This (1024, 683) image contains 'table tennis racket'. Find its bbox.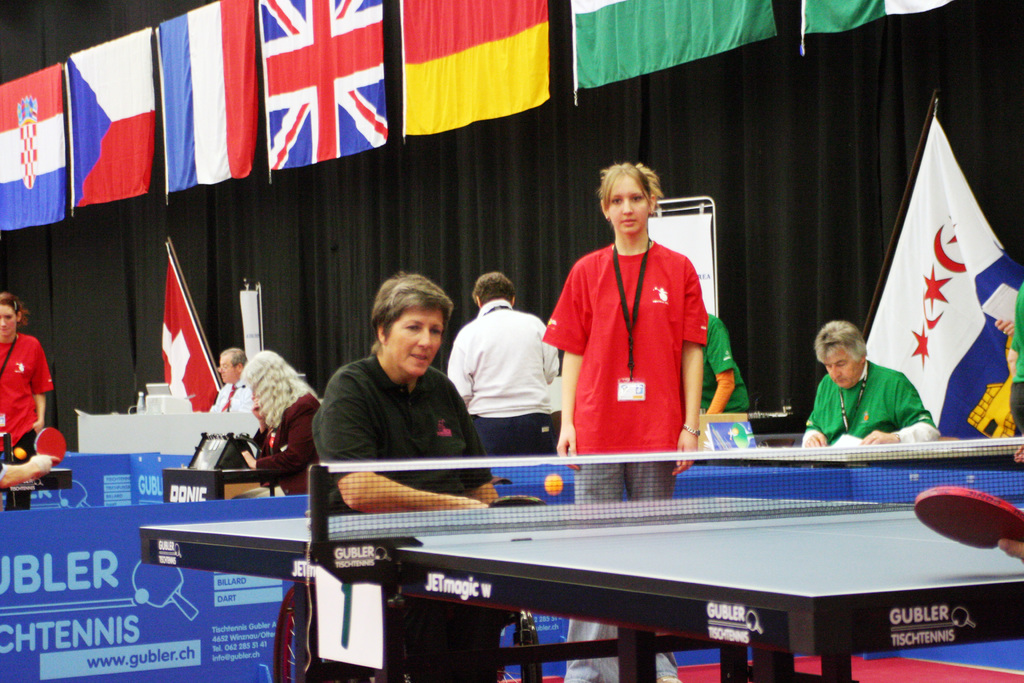
Rect(916, 488, 1023, 551).
